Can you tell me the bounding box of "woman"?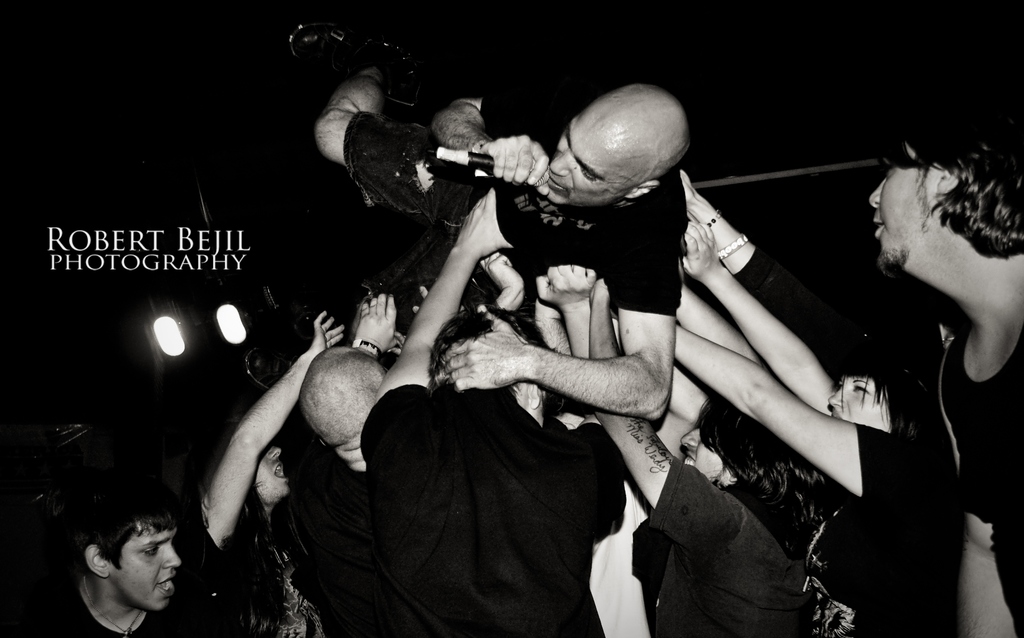
crop(160, 301, 348, 637).
